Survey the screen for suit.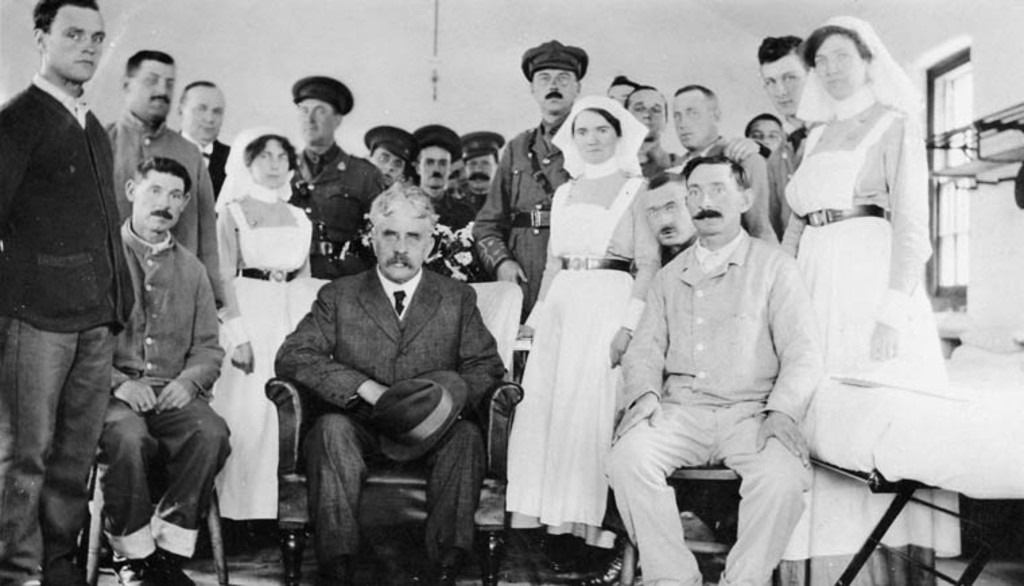
Survey found: 271/261/509/420.
